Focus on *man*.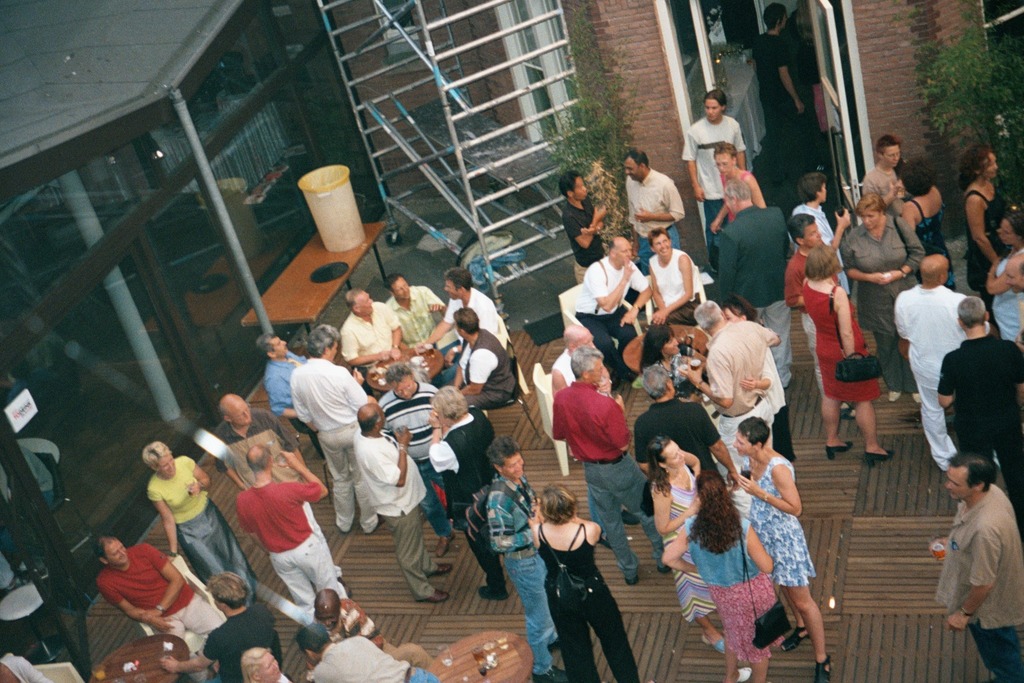
Focused at rect(927, 449, 1023, 682).
